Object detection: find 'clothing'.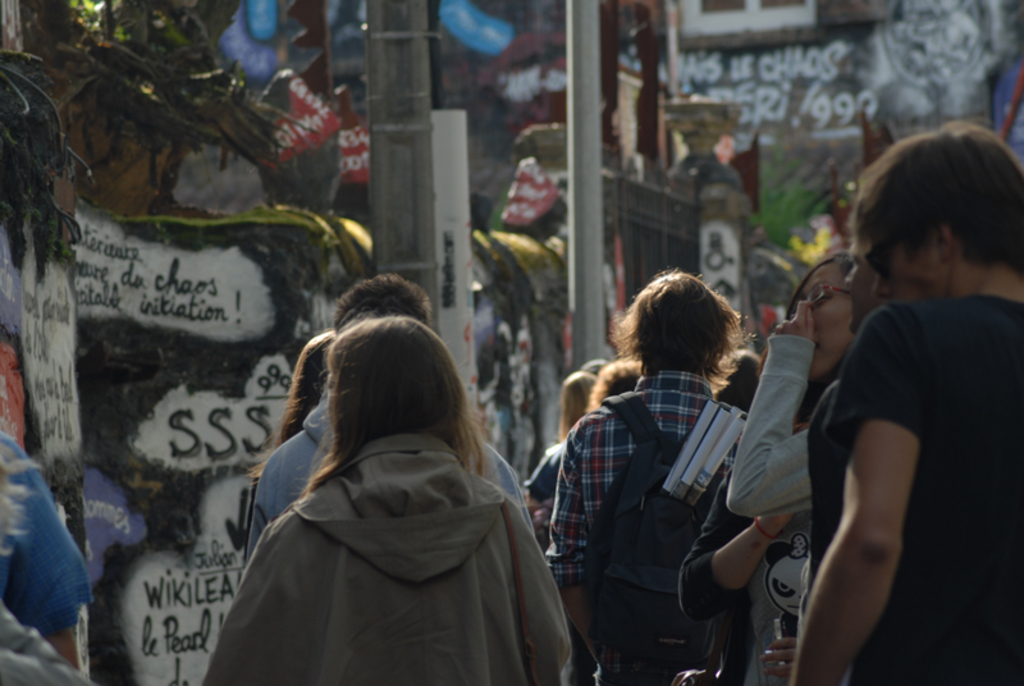
(x1=543, y1=367, x2=759, y2=685).
